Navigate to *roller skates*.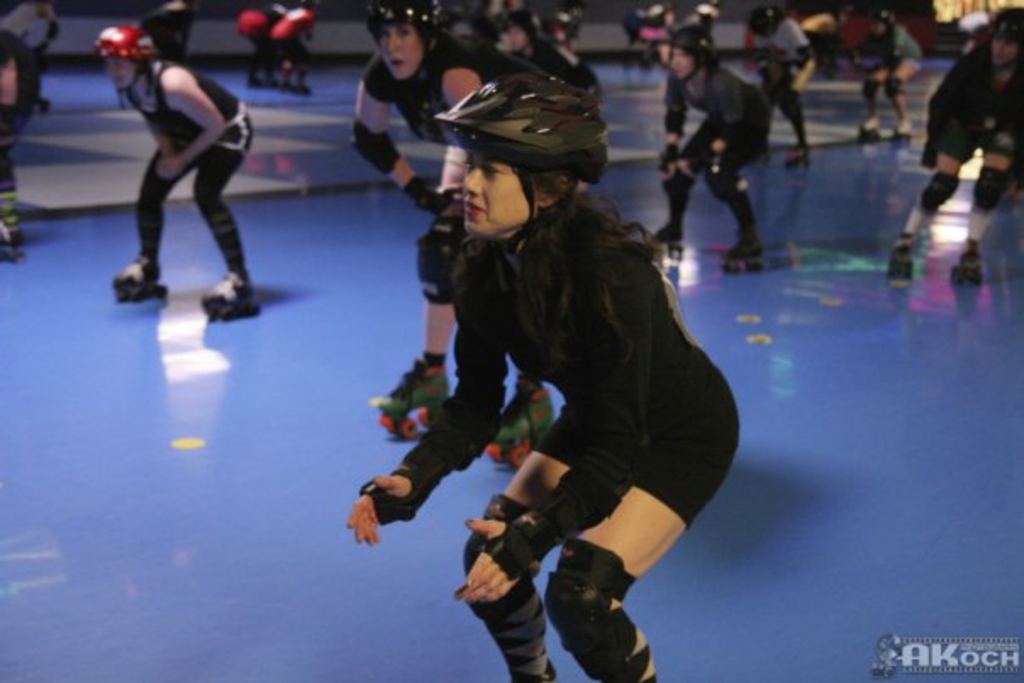
Navigation target: {"x1": 936, "y1": 239, "x2": 980, "y2": 278}.
